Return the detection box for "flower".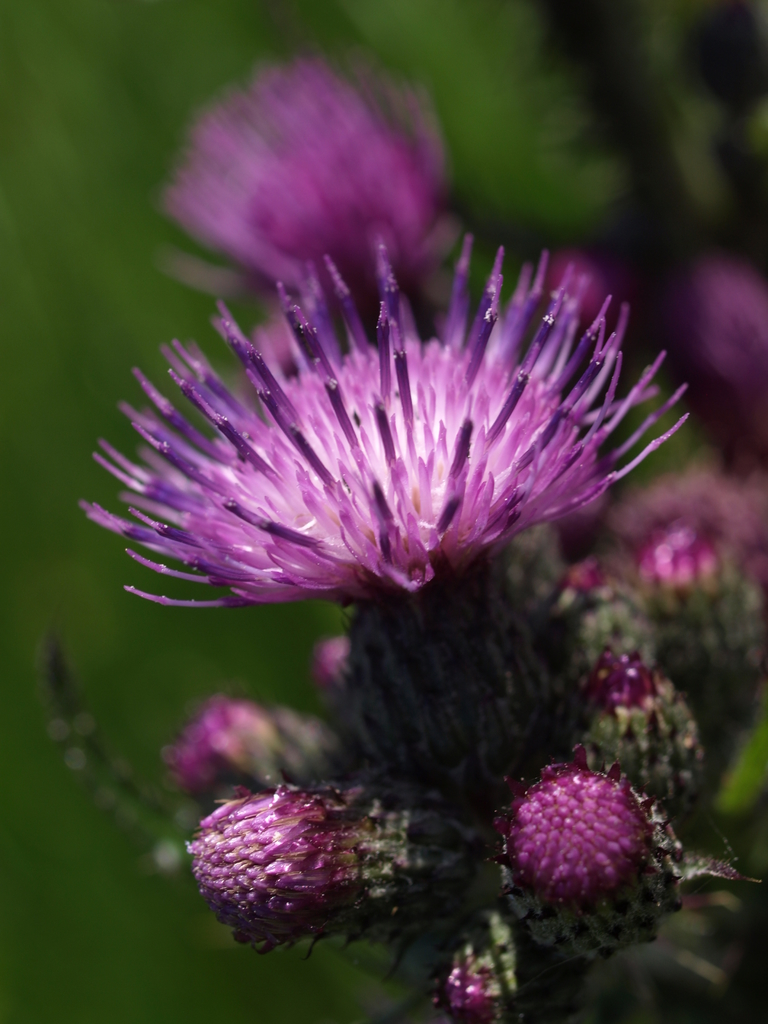
crop(160, 57, 461, 305).
